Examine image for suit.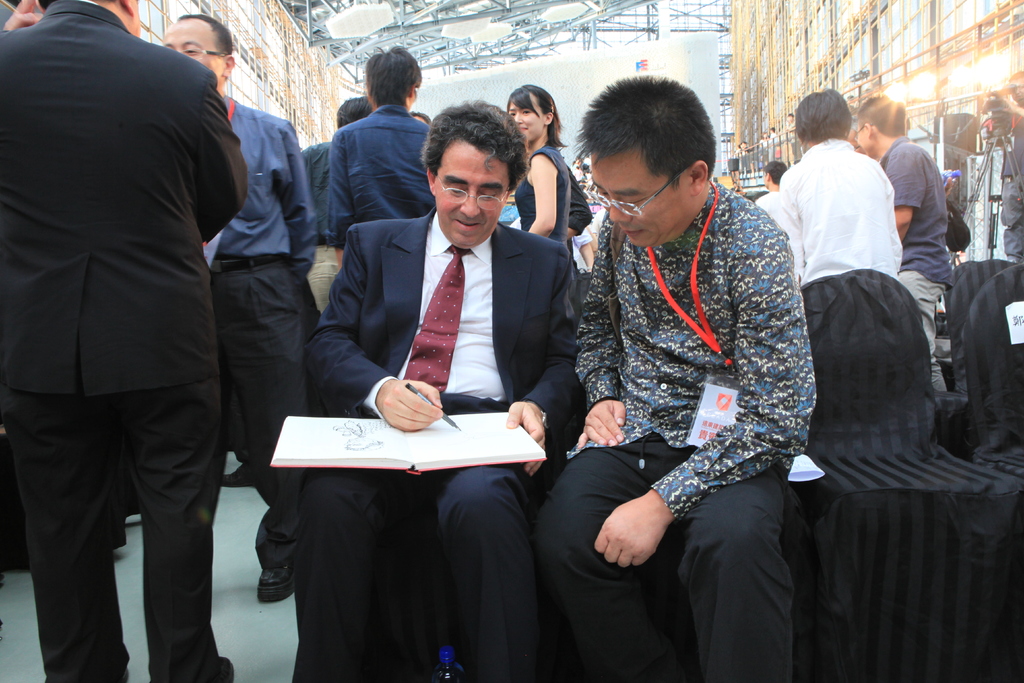
Examination result: select_region(15, 0, 265, 682).
